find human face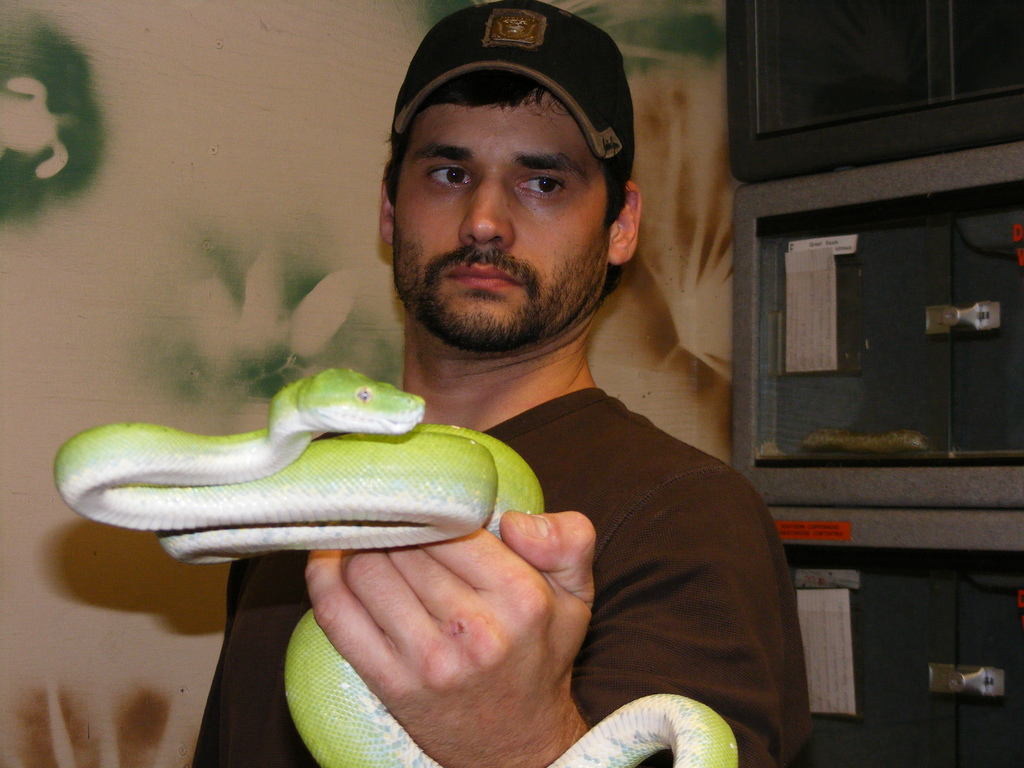
391,100,611,347
